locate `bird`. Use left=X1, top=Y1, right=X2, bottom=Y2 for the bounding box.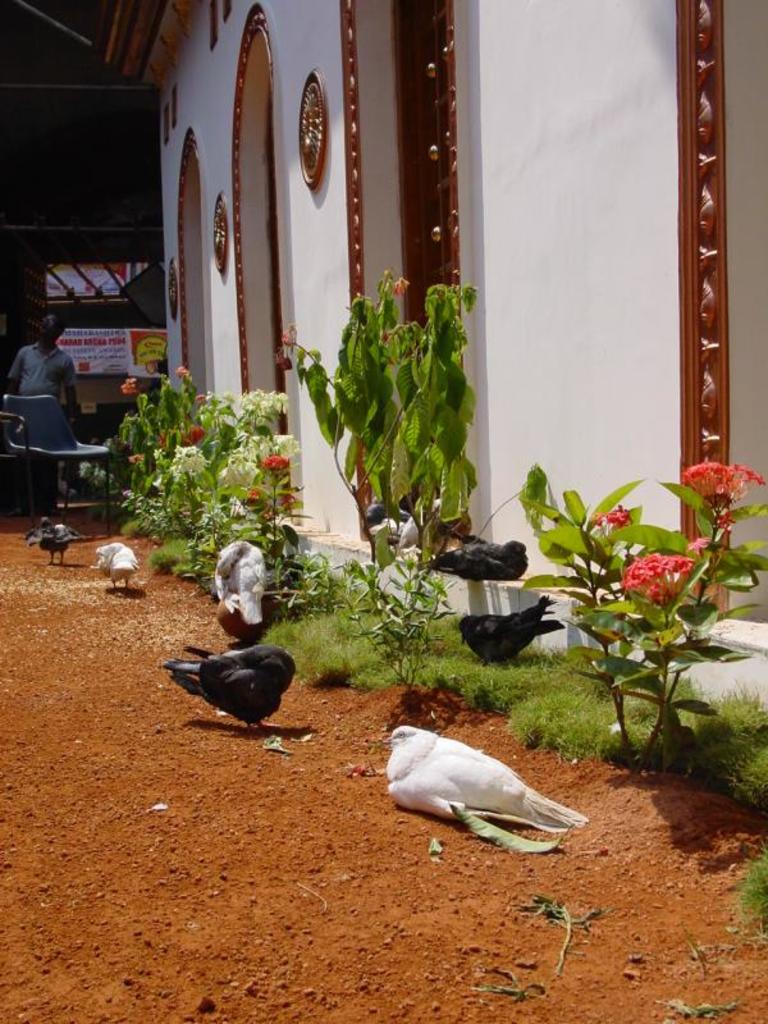
left=443, top=541, right=525, bottom=582.
